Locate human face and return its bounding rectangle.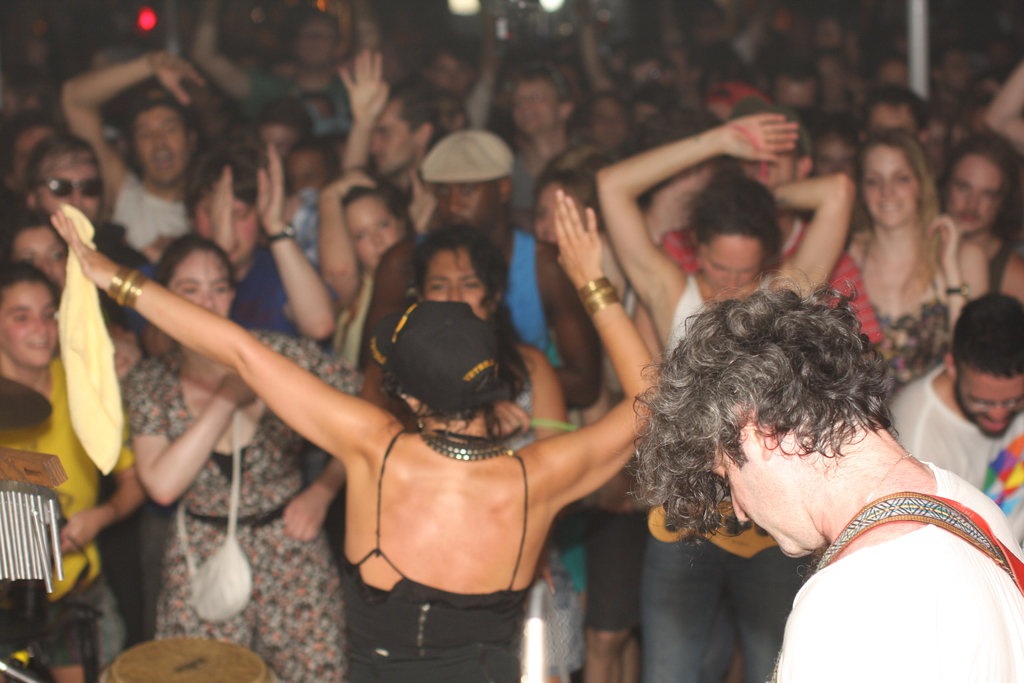
x1=950 y1=370 x2=1023 y2=436.
